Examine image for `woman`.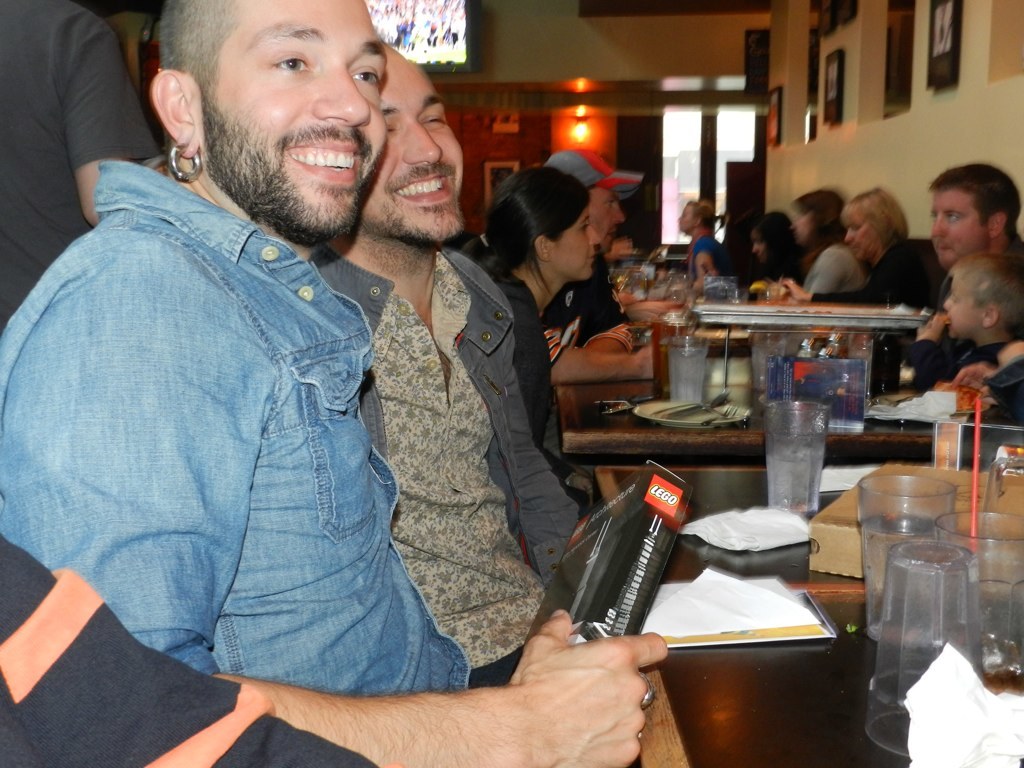
Examination result: Rect(452, 162, 603, 504).
